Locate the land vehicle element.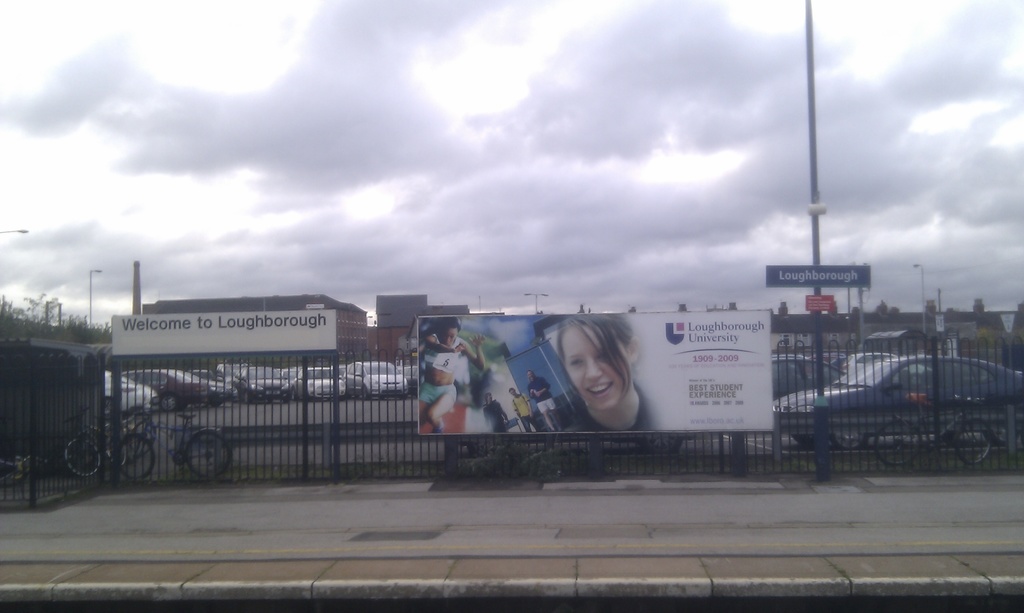
Element bbox: locate(61, 404, 125, 480).
